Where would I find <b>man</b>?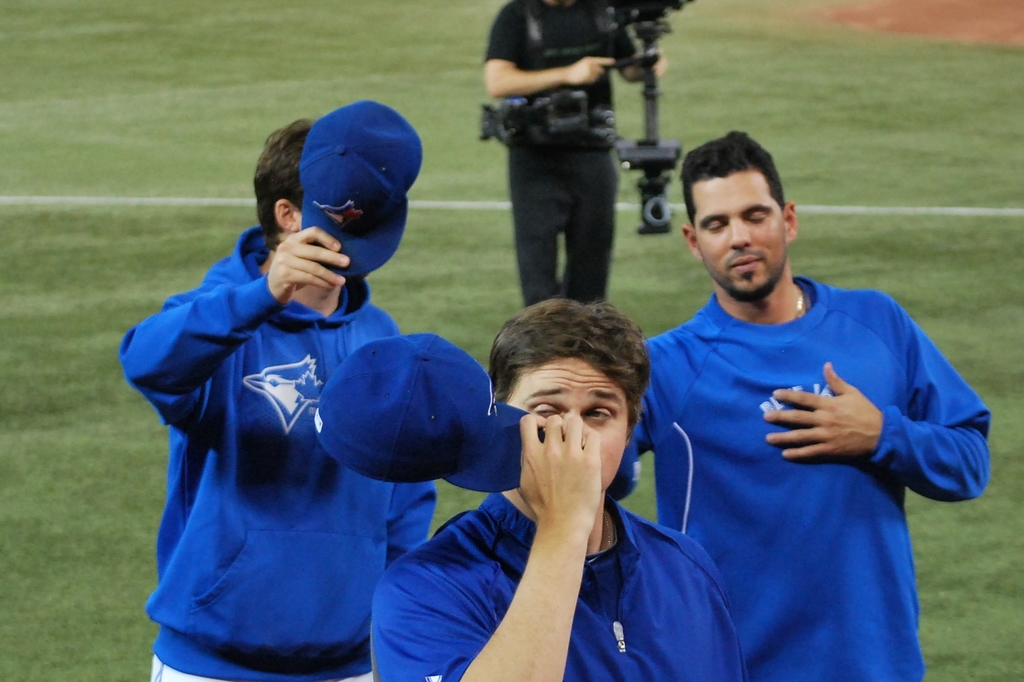
At [367, 302, 740, 681].
